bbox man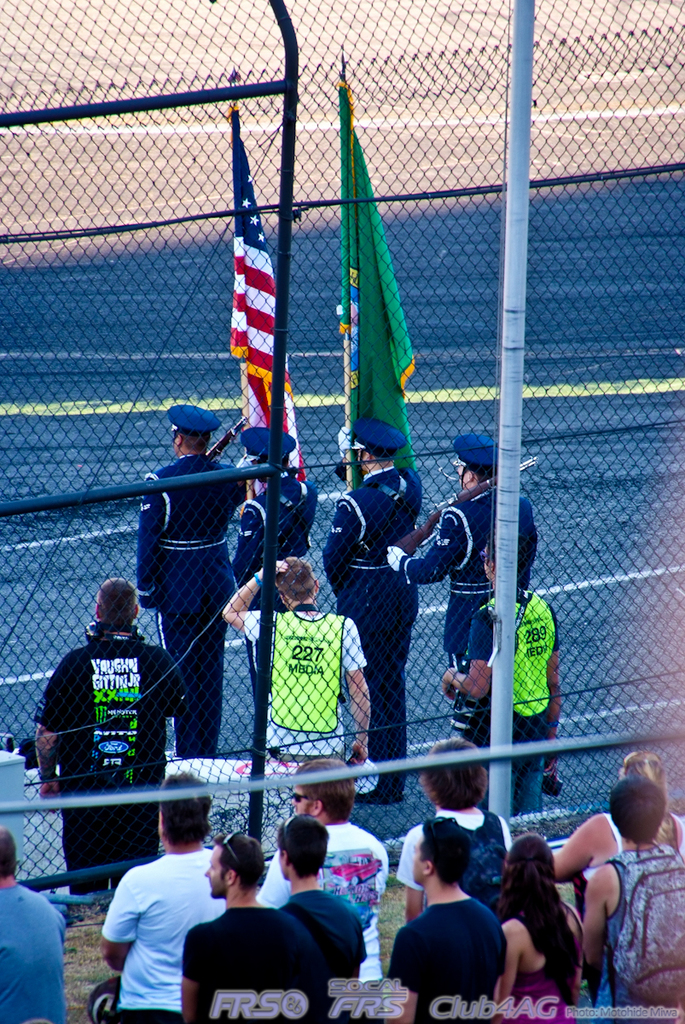
<region>156, 819, 311, 1023</region>
